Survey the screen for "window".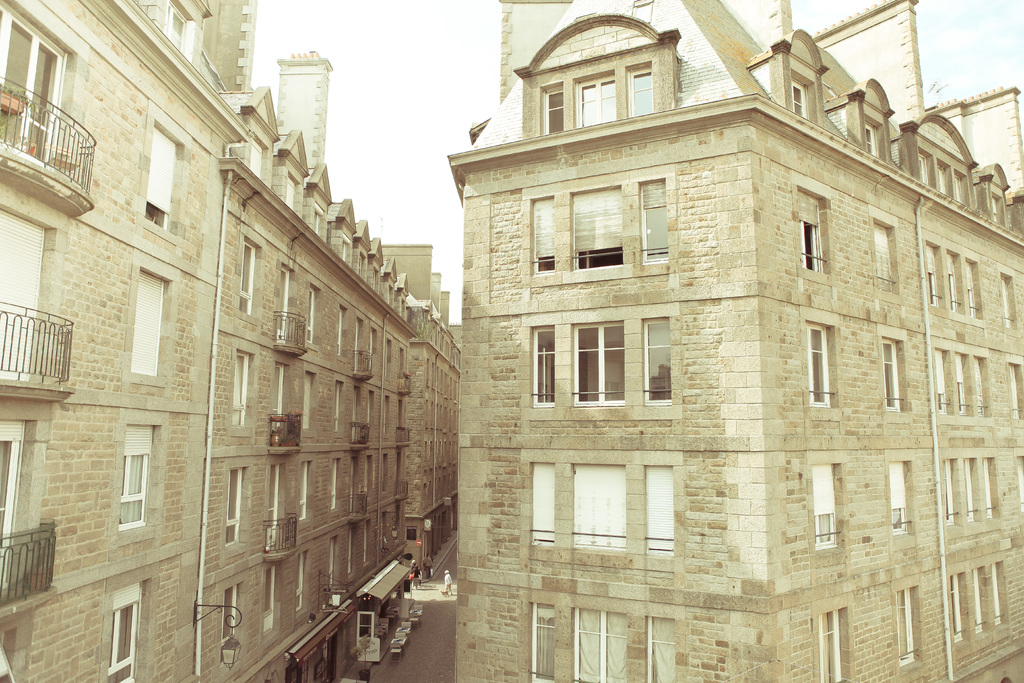
Survey found: 237, 236, 257, 315.
